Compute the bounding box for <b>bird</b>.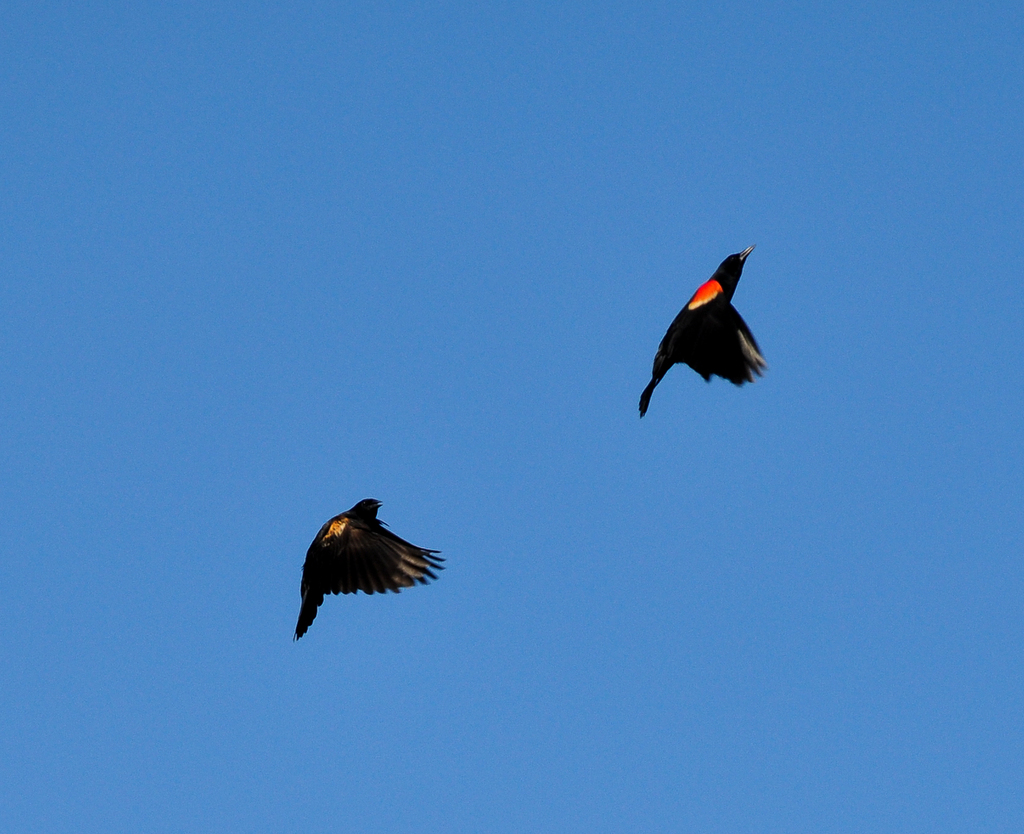
(left=283, top=496, right=451, bottom=651).
